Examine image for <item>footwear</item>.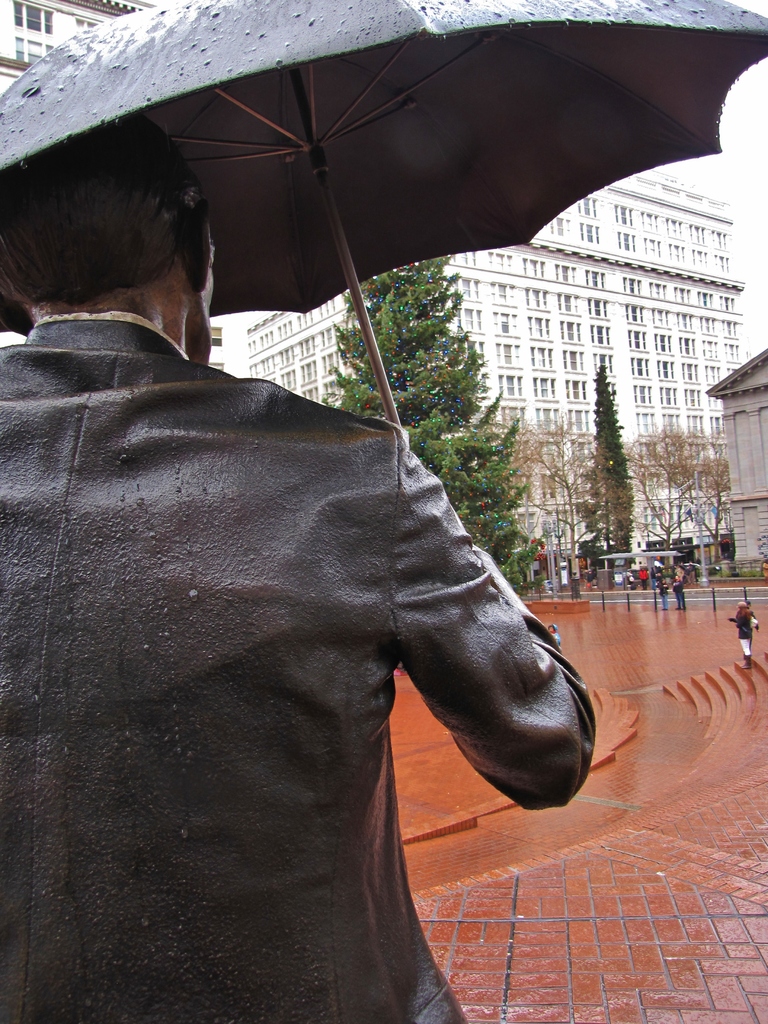
Examination result: [742, 655, 751, 671].
